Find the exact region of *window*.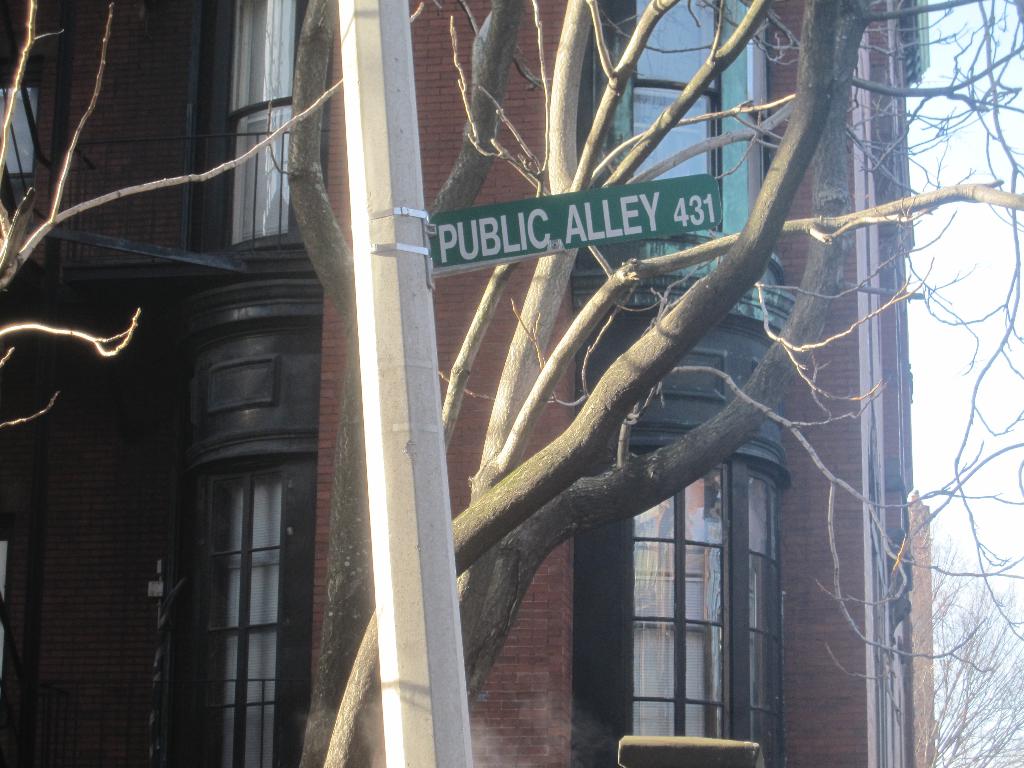
Exact region: x1=186 y1=458 x2=307 y2=767.
